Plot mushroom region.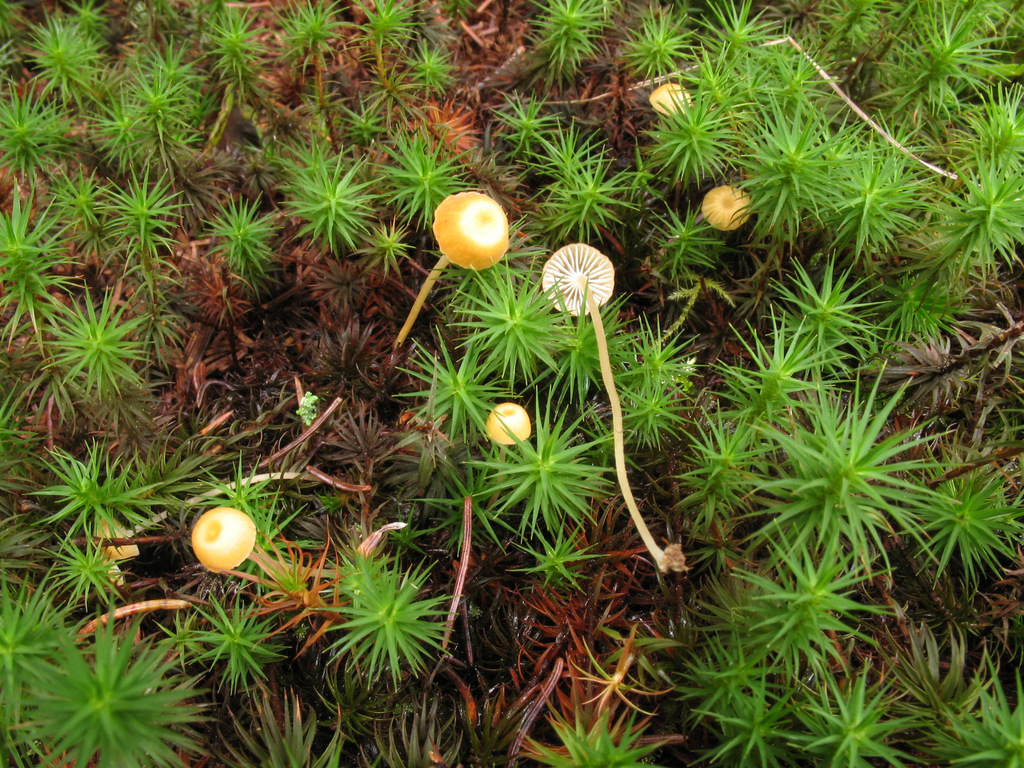
Plotted at Rect(385, 190, 511, 370).
